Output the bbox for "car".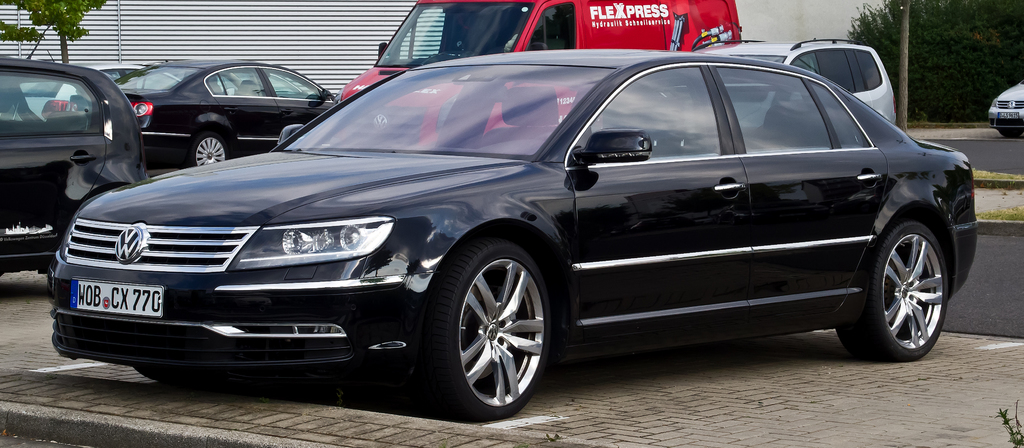
{"left": 703, "top": 34, "right": 891, "bottom": 137}.
